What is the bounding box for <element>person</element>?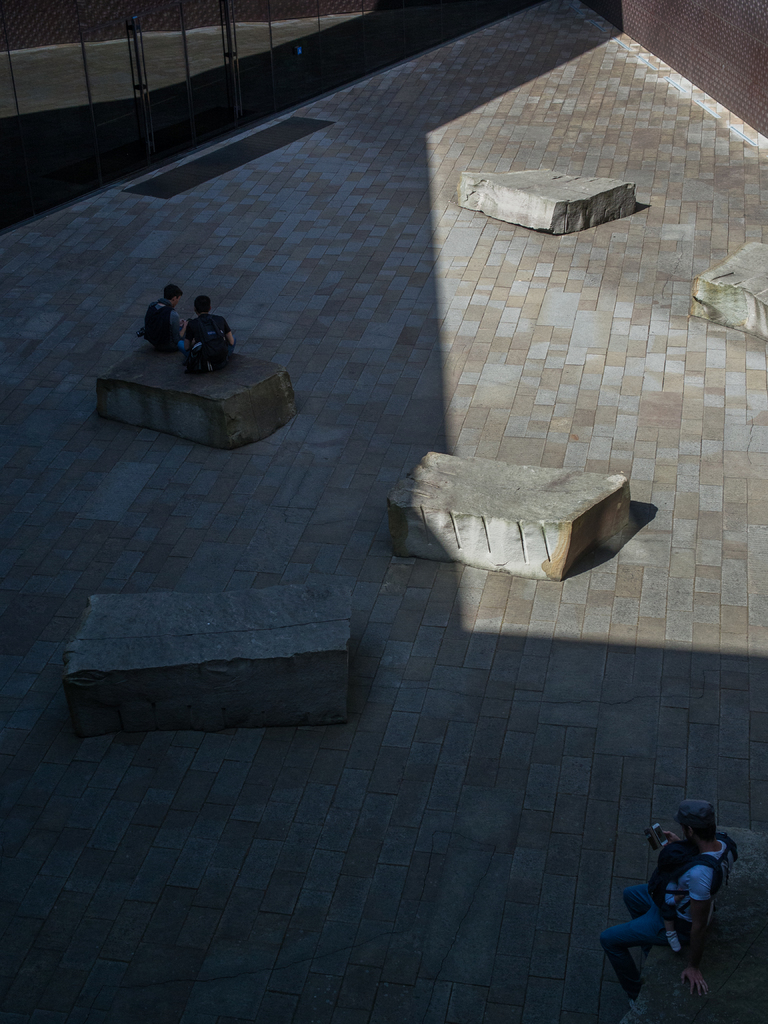
(x1=187, y1=295, x2=238, y2=378).
